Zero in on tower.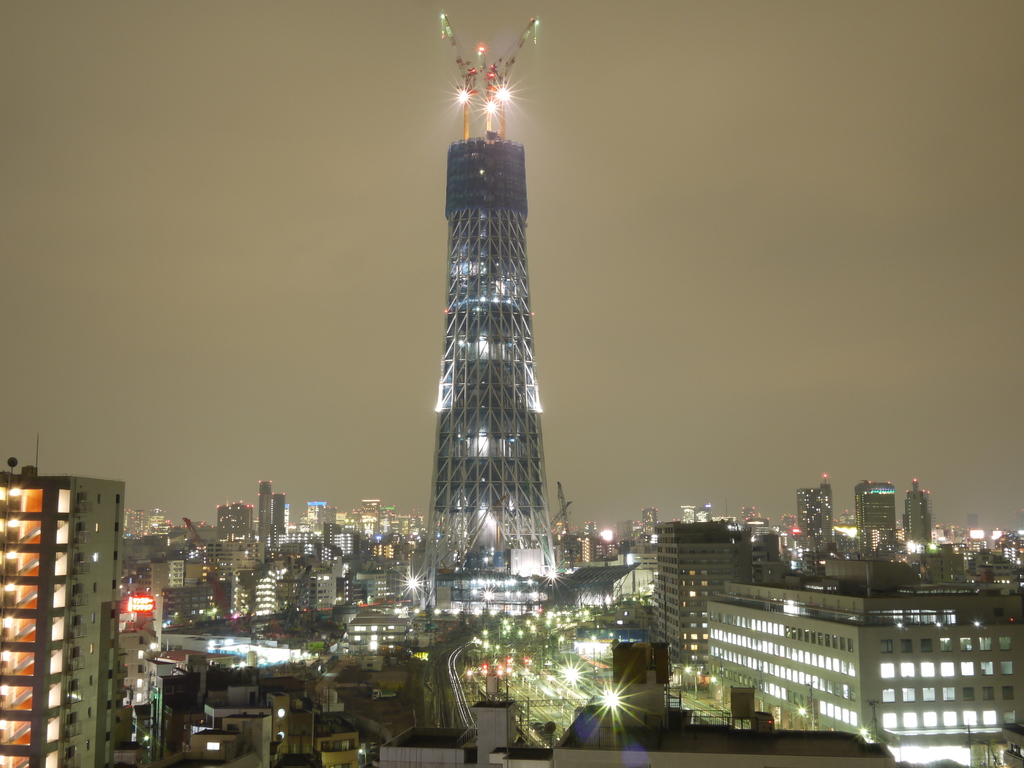
Zeroed in: box=[857, 481, 893, 556].
